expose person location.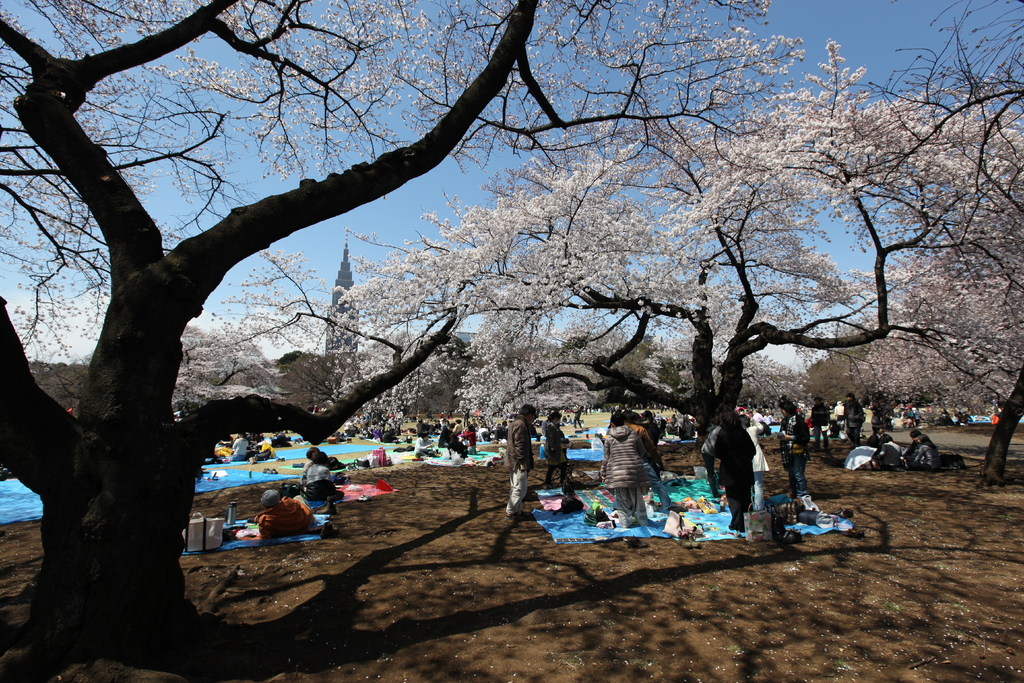
Exposed at x1=868 y1=422 x2=890 y2=450.
